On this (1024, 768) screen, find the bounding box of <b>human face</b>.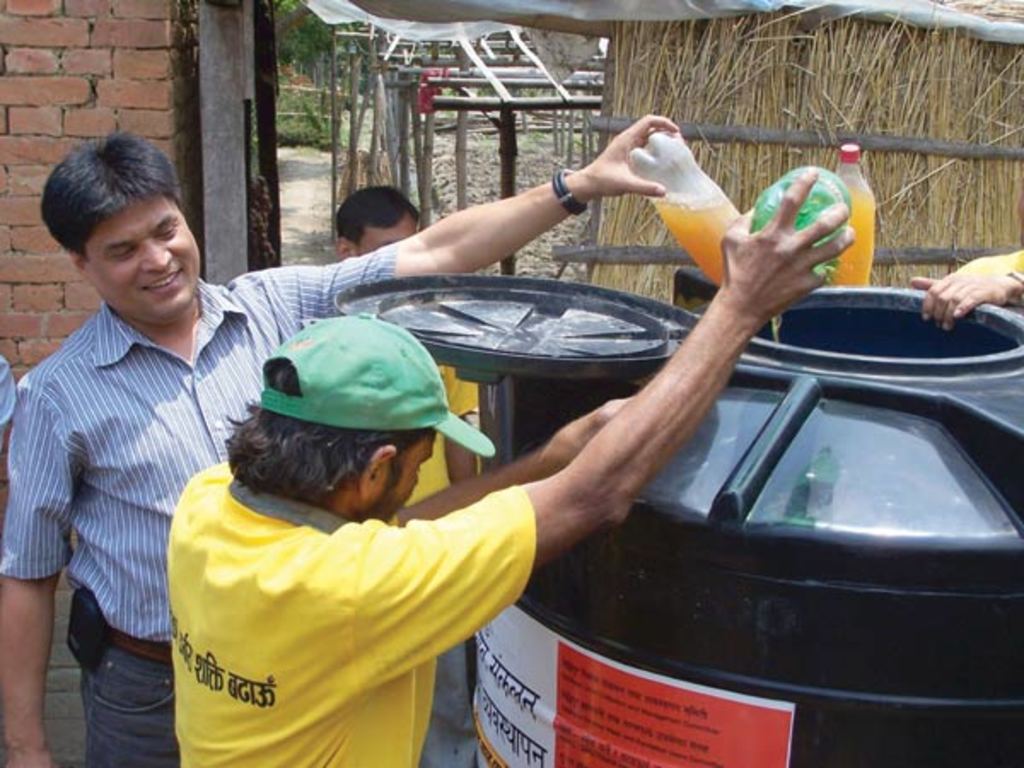
Bounding box: region(87, 195, 201, 321).
